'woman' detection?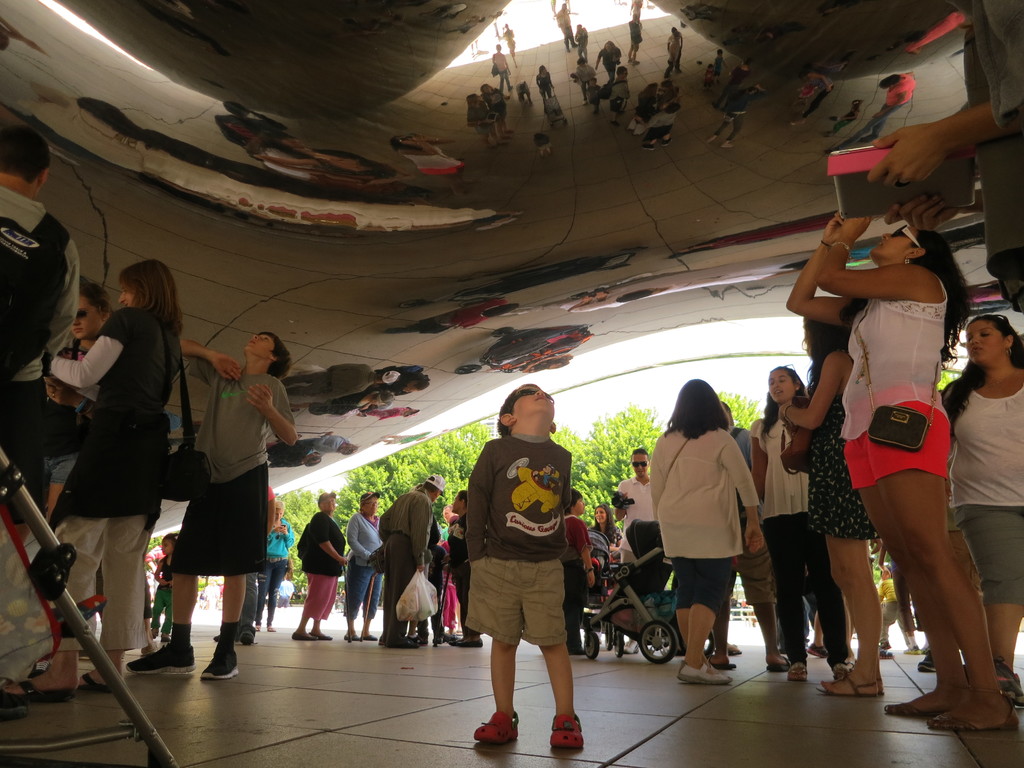
31 282 118 673
